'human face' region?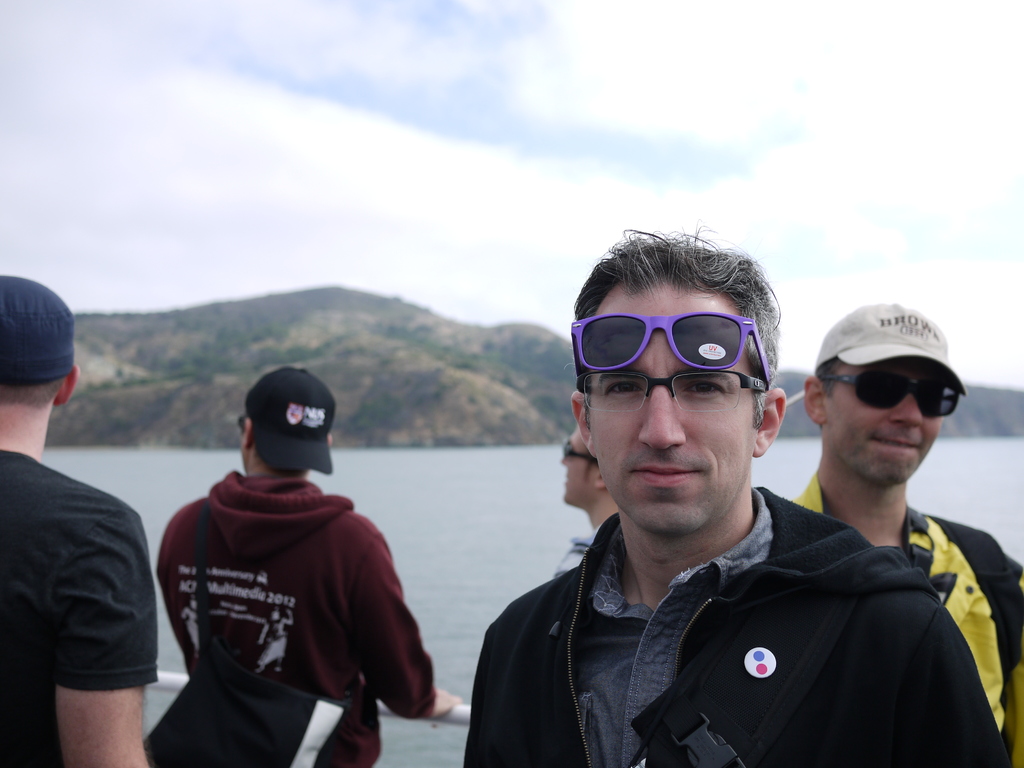
[821, 357, 947, 479]
